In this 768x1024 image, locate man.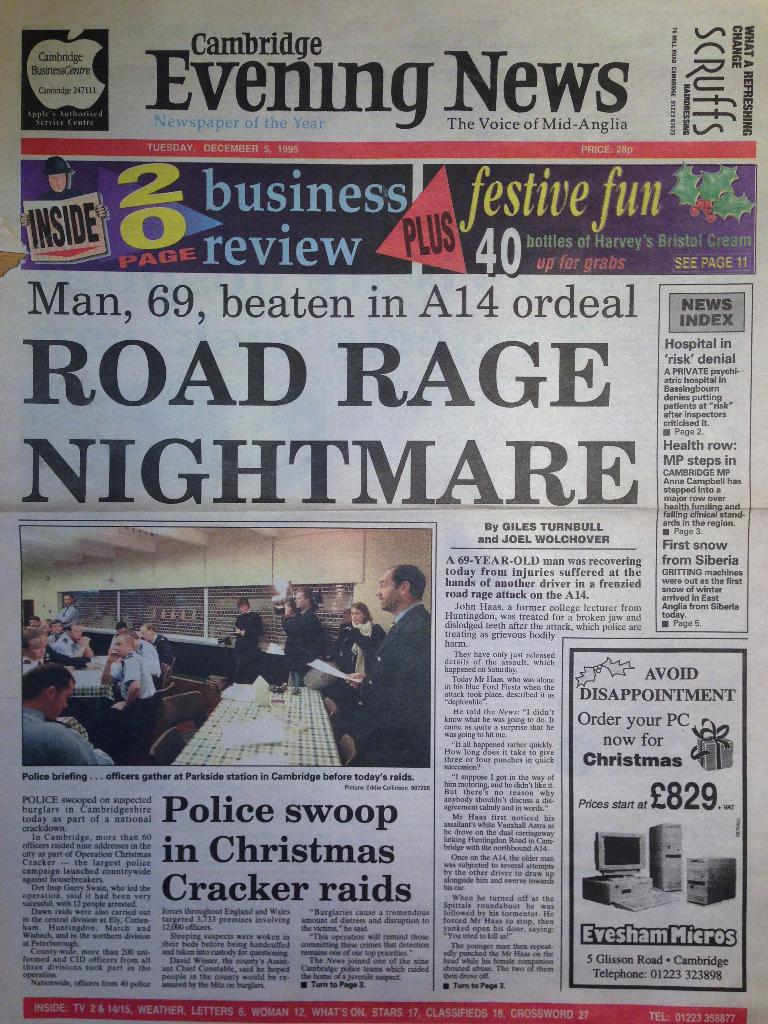
Bounding box: crop(127, 629, 163, 689).
